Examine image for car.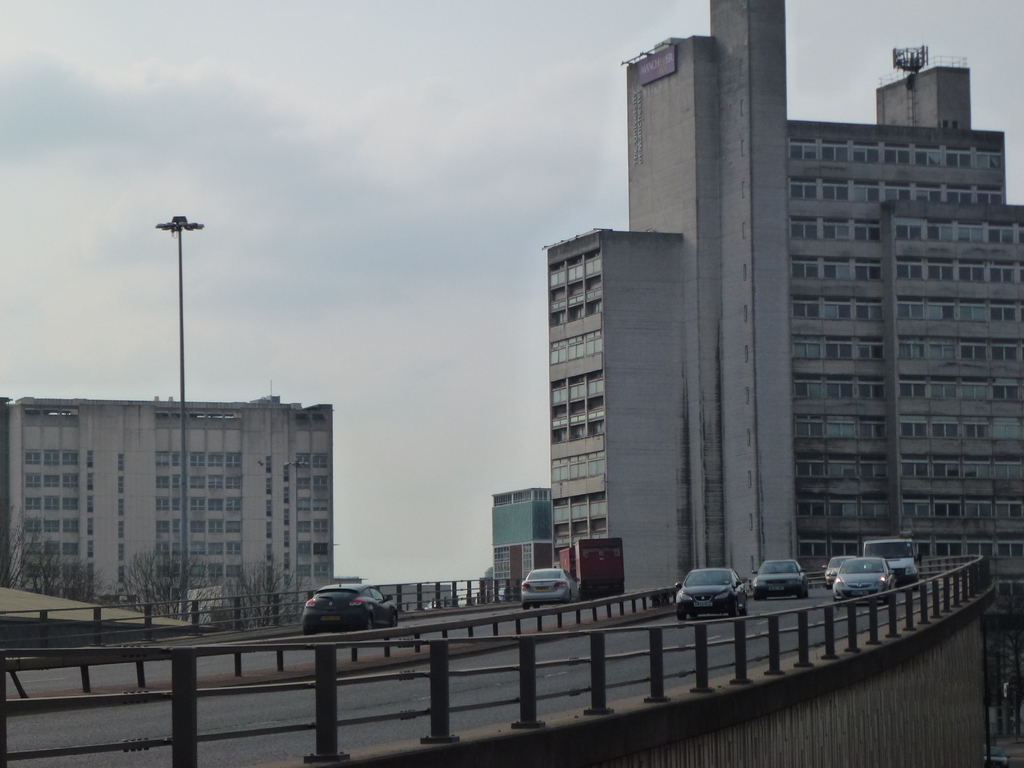
Examination result: box=[824, 560, 840, 588].
